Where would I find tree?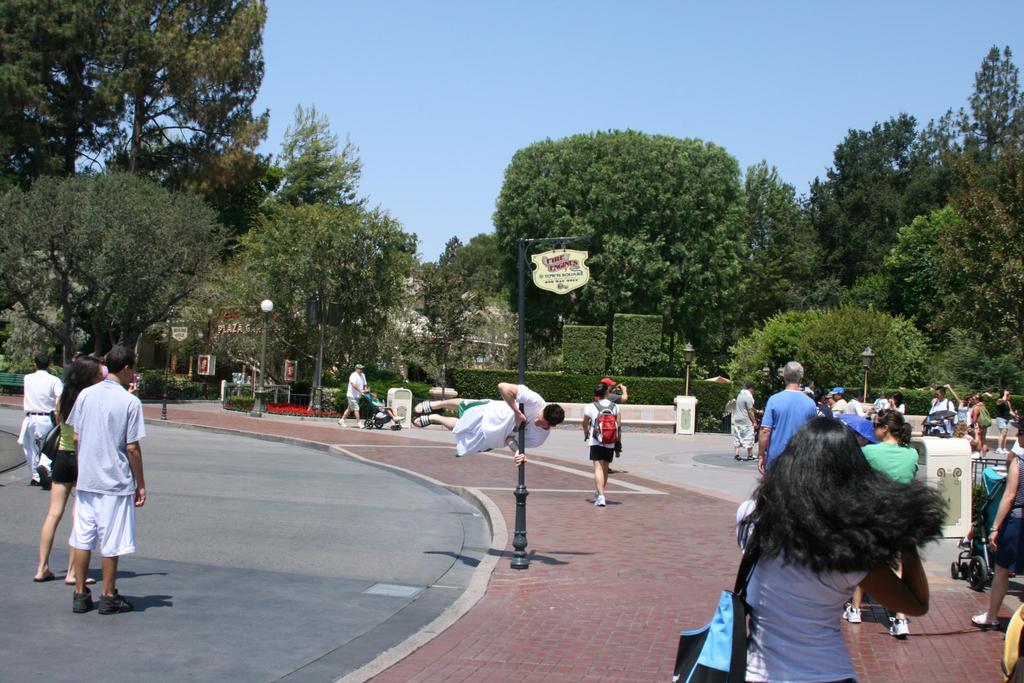
At region(902, 143, 1023, 306).
